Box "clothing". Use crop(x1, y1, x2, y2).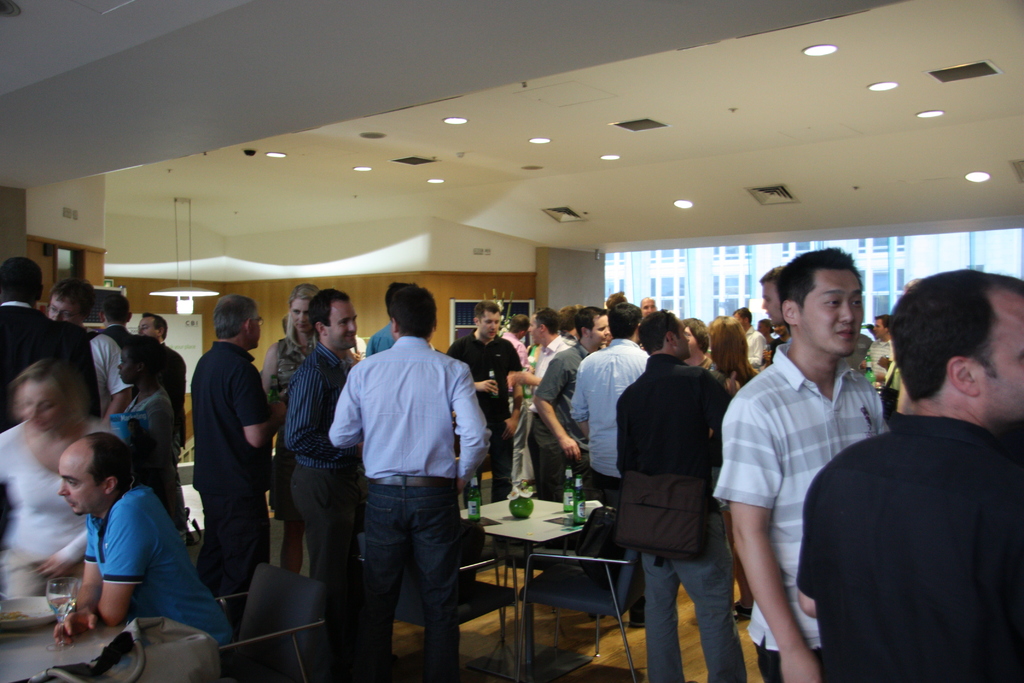
crop(358, 477, 461, 682).
